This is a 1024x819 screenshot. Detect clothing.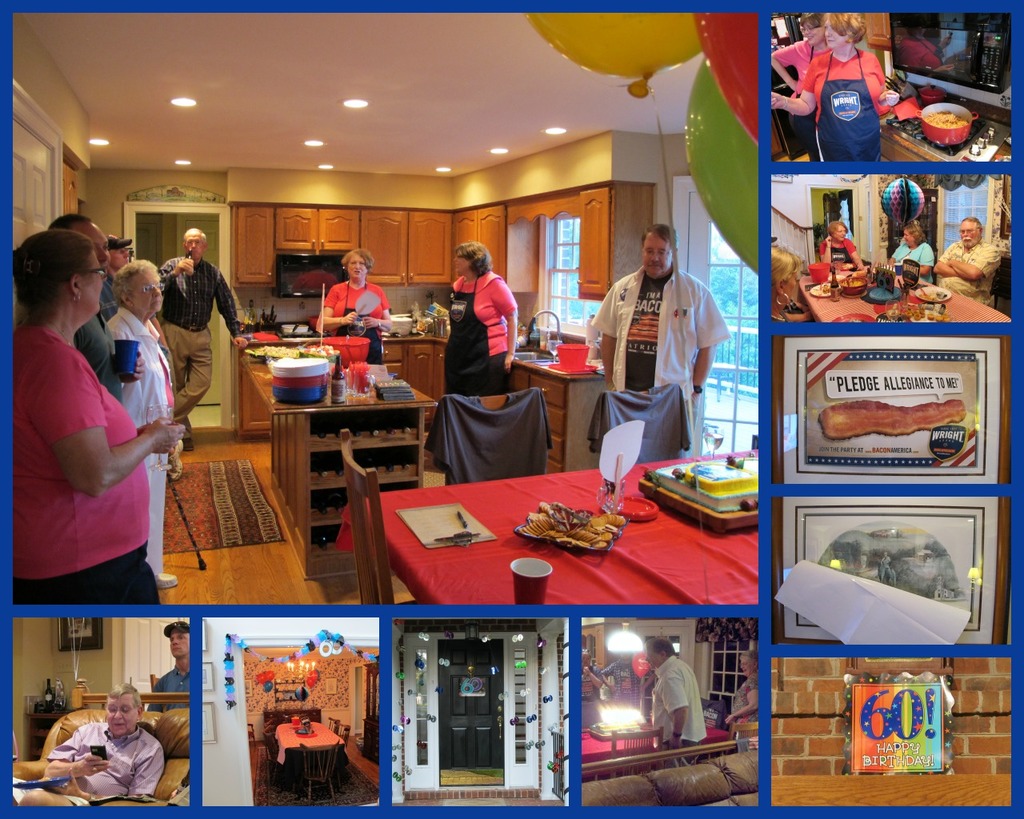
pyautogui.locateOnScreen(45, 730, 159, 805).
